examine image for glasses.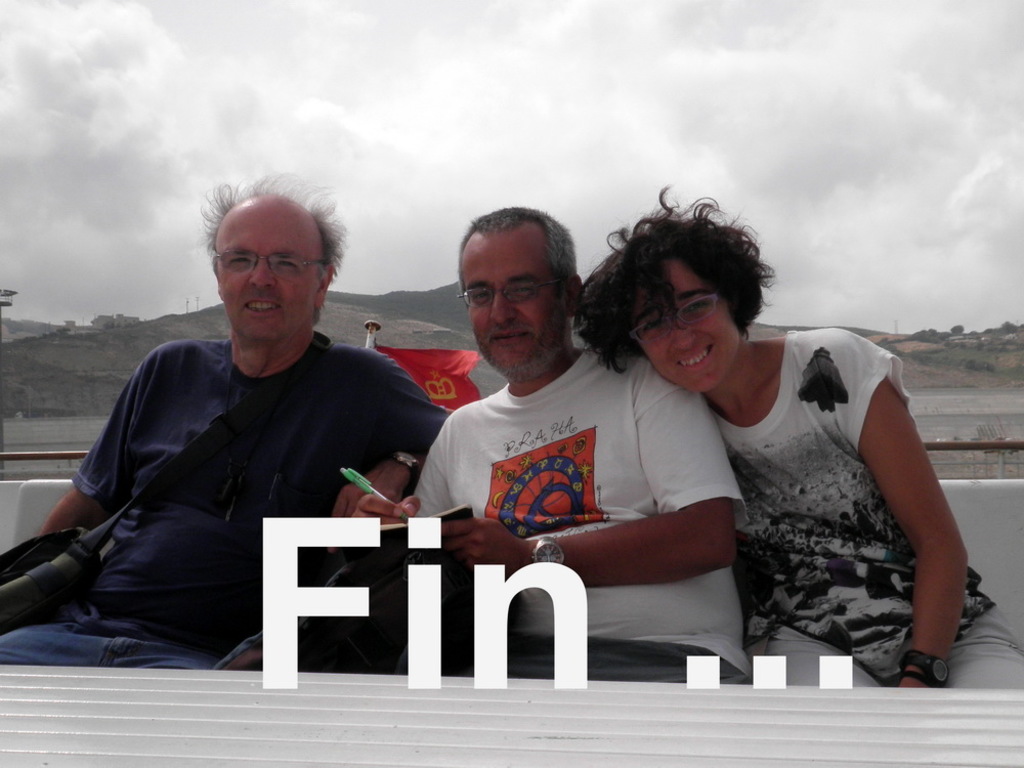
Examination result: BBox(625, 293, 721, 347).
